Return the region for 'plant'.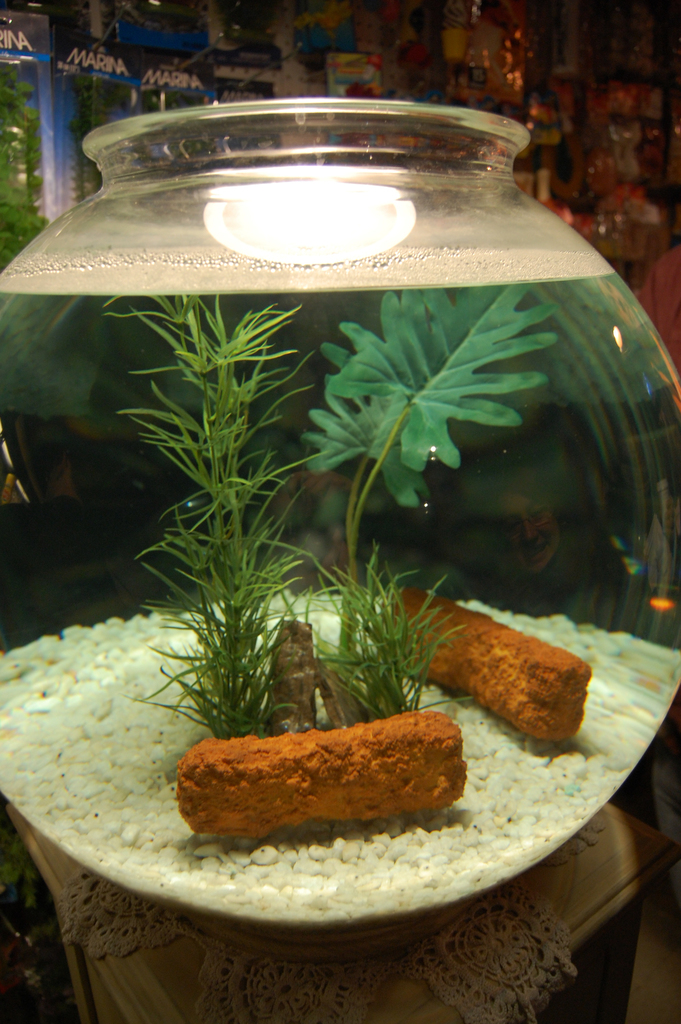
[x1=136, y1=92, x2=242, y2=239].
